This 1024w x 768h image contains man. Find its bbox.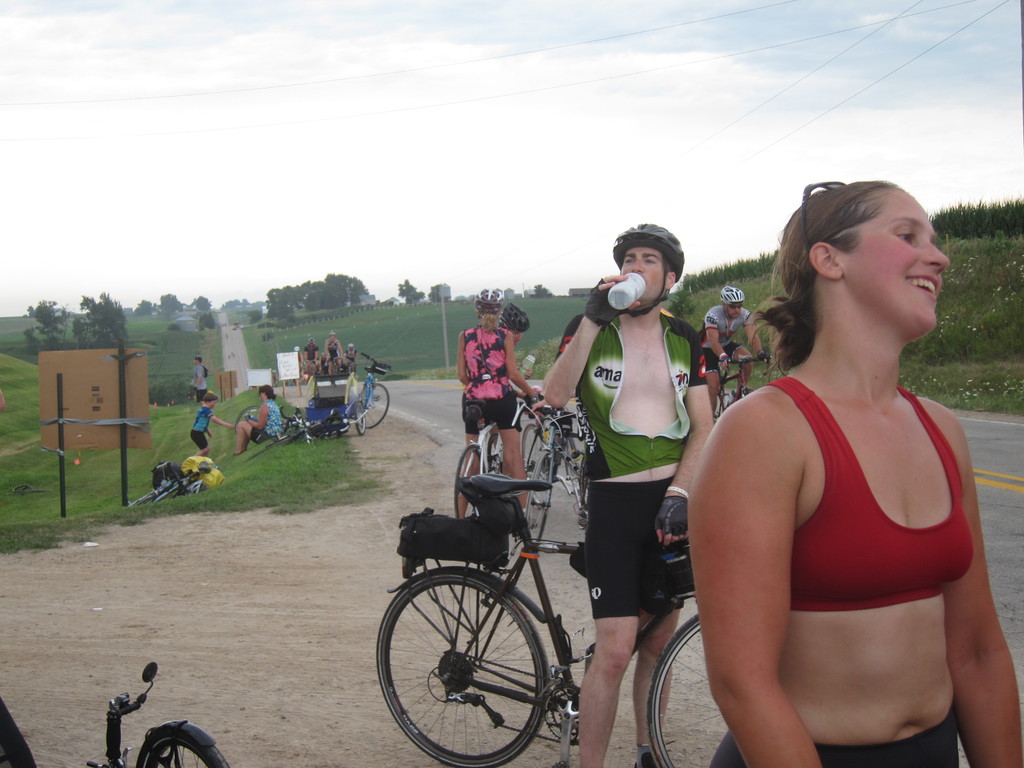
<bbox>300, 331, 324, 378</bbox>.
